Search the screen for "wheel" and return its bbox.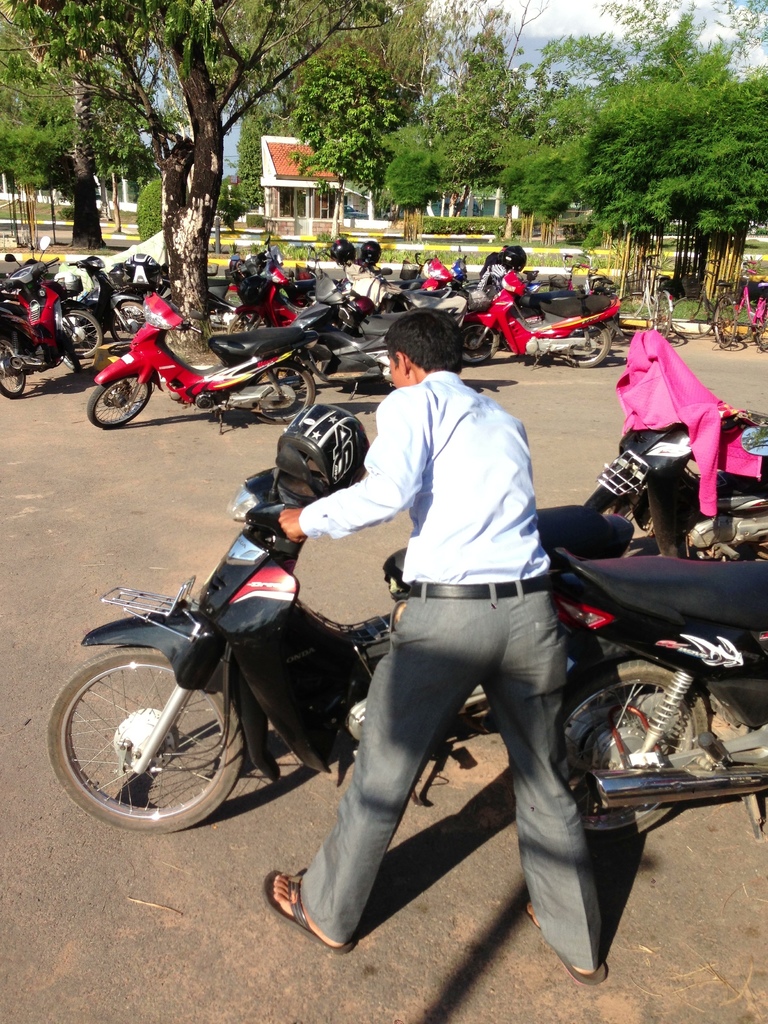
Found: (712, 296, 735, 347).
